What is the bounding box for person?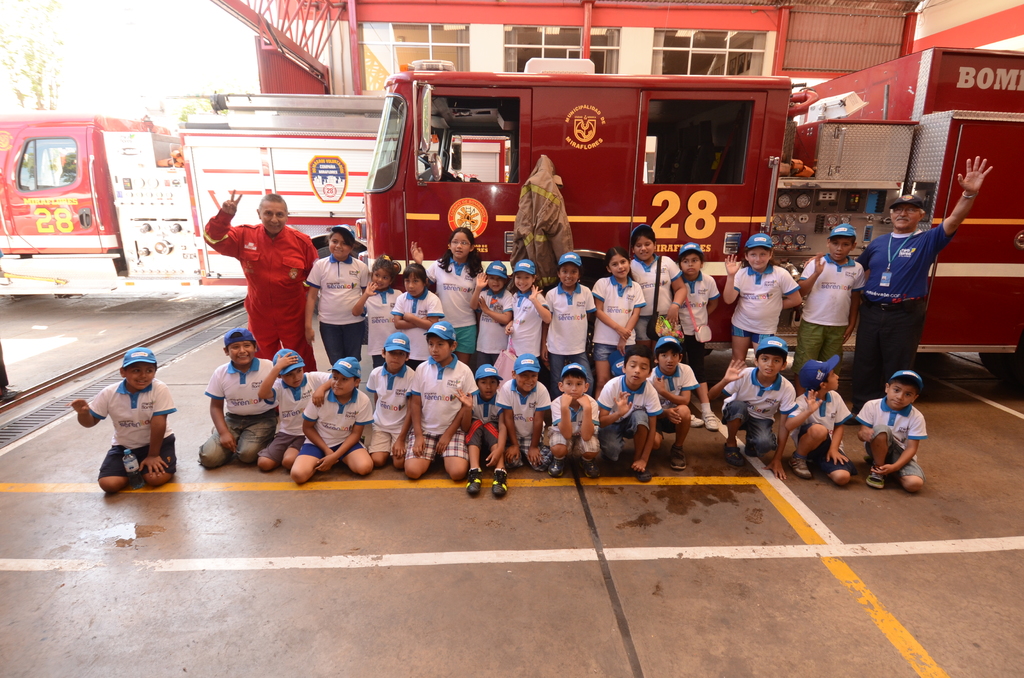
region(646, 334, 700, 471).
